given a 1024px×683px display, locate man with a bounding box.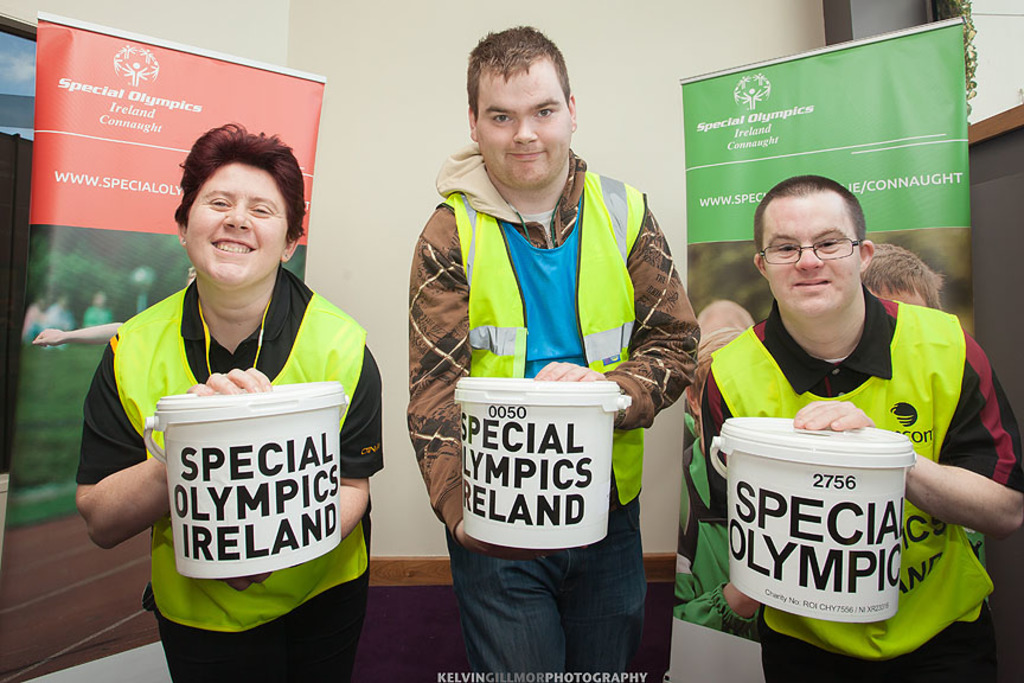
Located: locate(409, 25, 699, 682).
